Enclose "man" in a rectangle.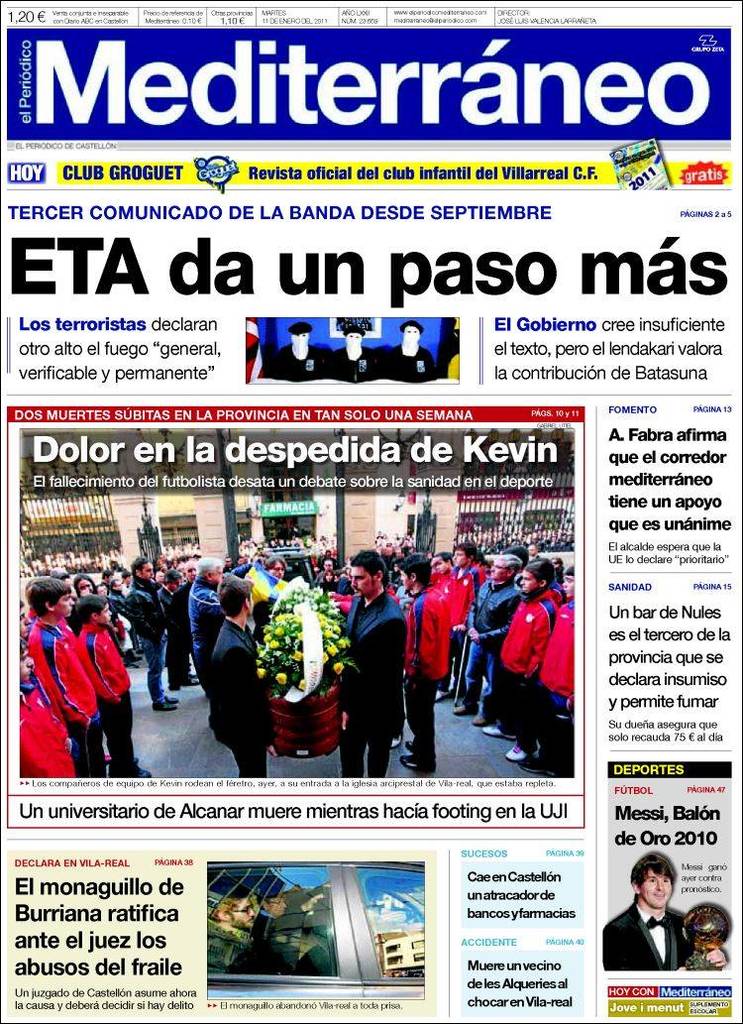
rect(597, 852, 734, 979).
